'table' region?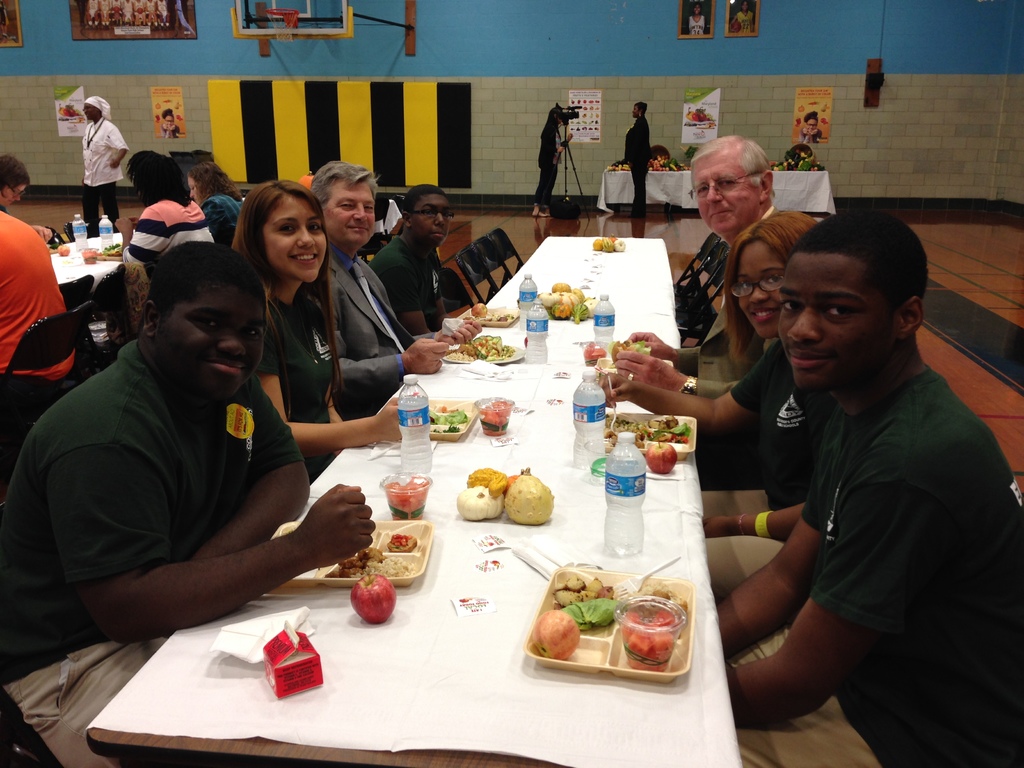
bbox=[267, 386, 732, 752]
